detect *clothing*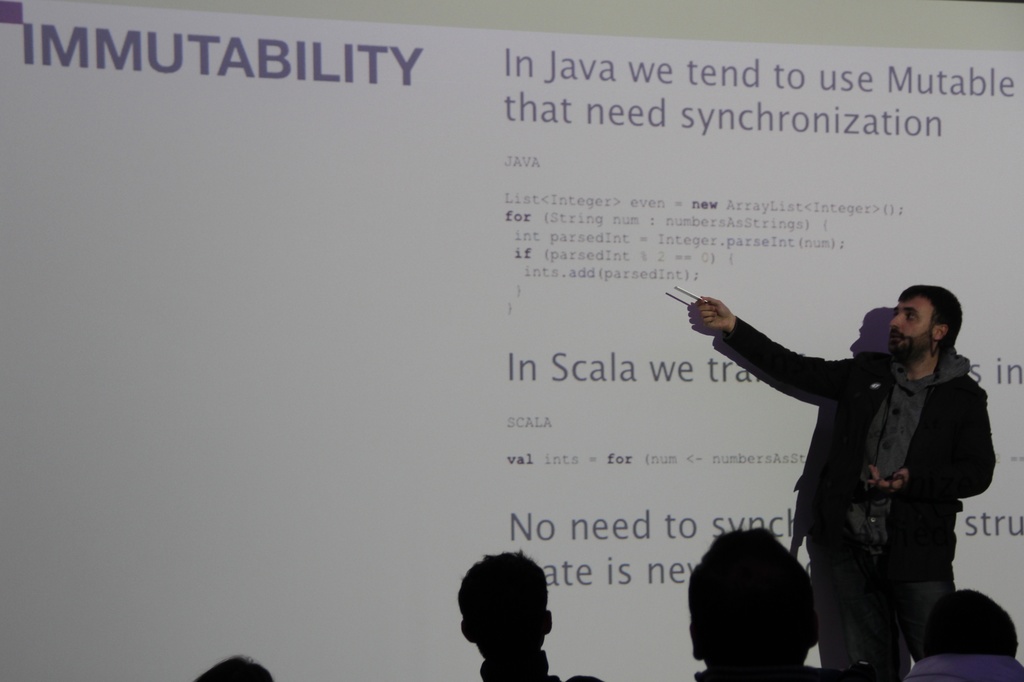
723 315 998 672
